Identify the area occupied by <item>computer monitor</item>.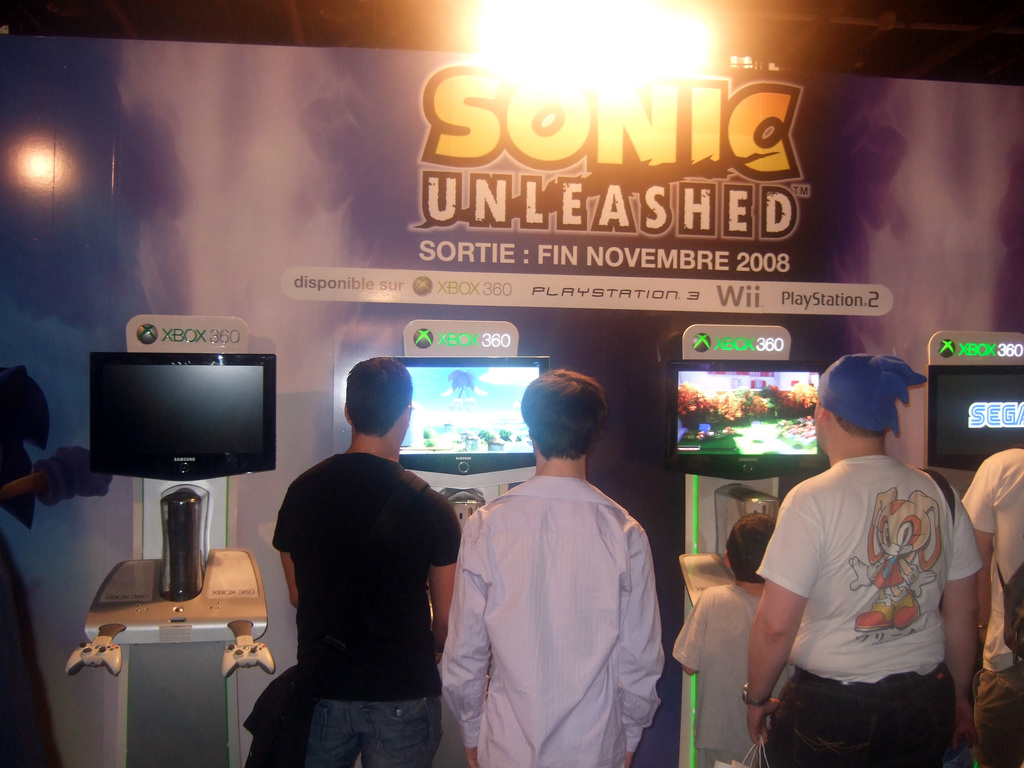
Area: x1=387, y1=352, x2=546, y2=493.
